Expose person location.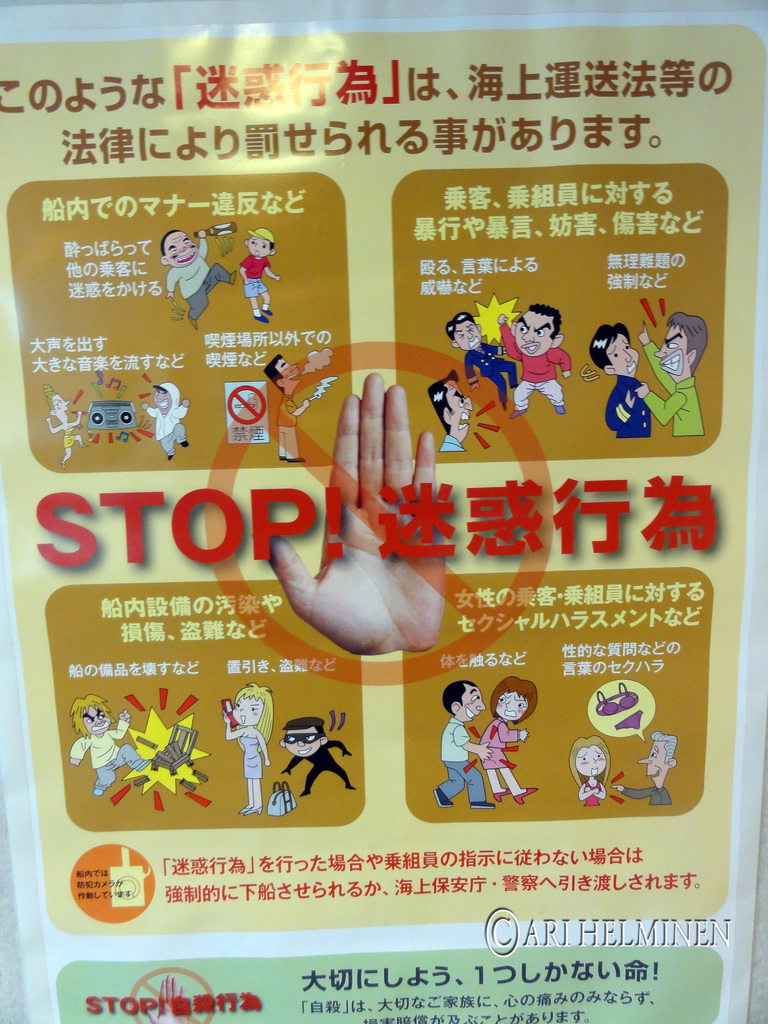
Exposed at x1=237, y1=225, x2=280, y2=324.
